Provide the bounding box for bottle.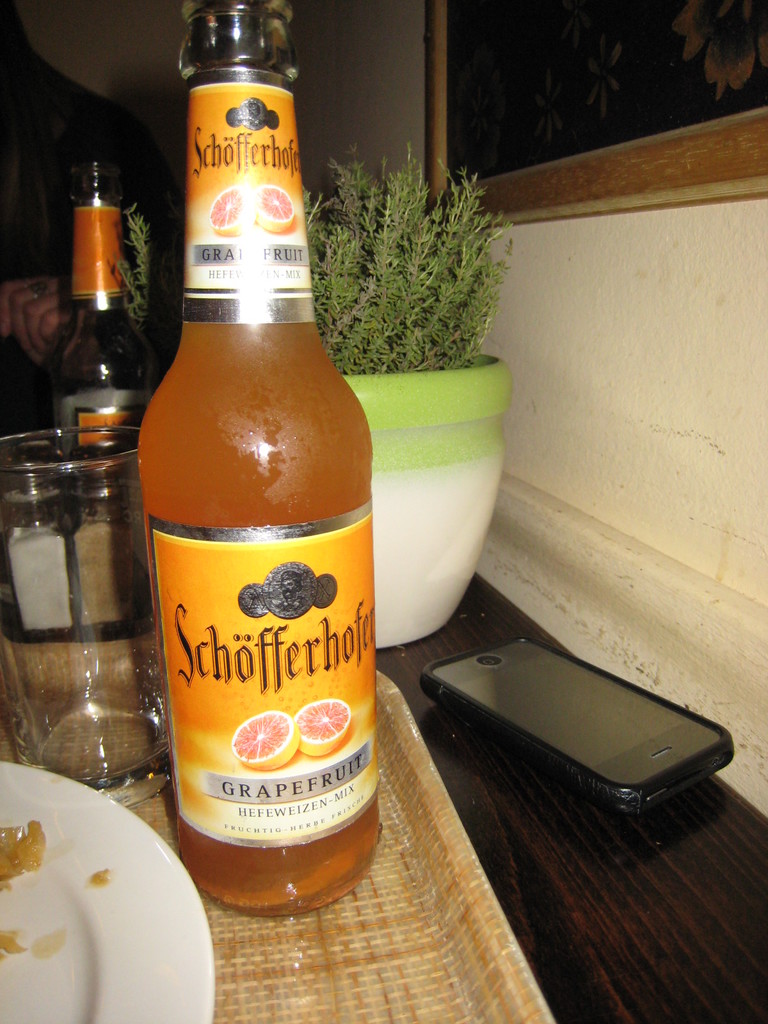
rect(144, 24, 375, 945).
